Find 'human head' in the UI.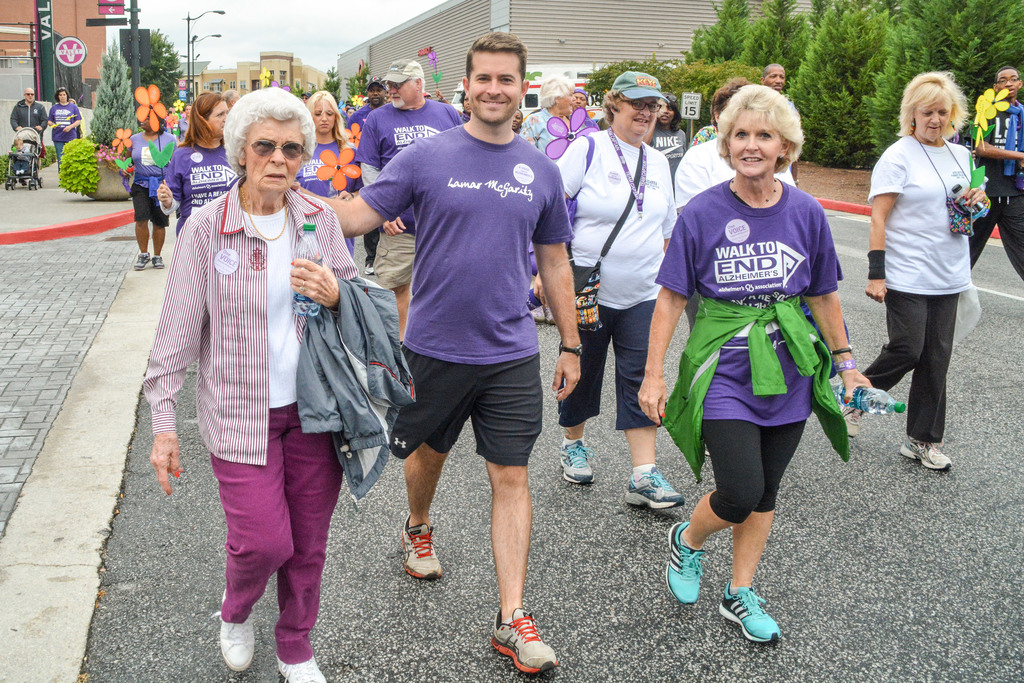
UI element at bbox=[58, 86, 68, 102].
